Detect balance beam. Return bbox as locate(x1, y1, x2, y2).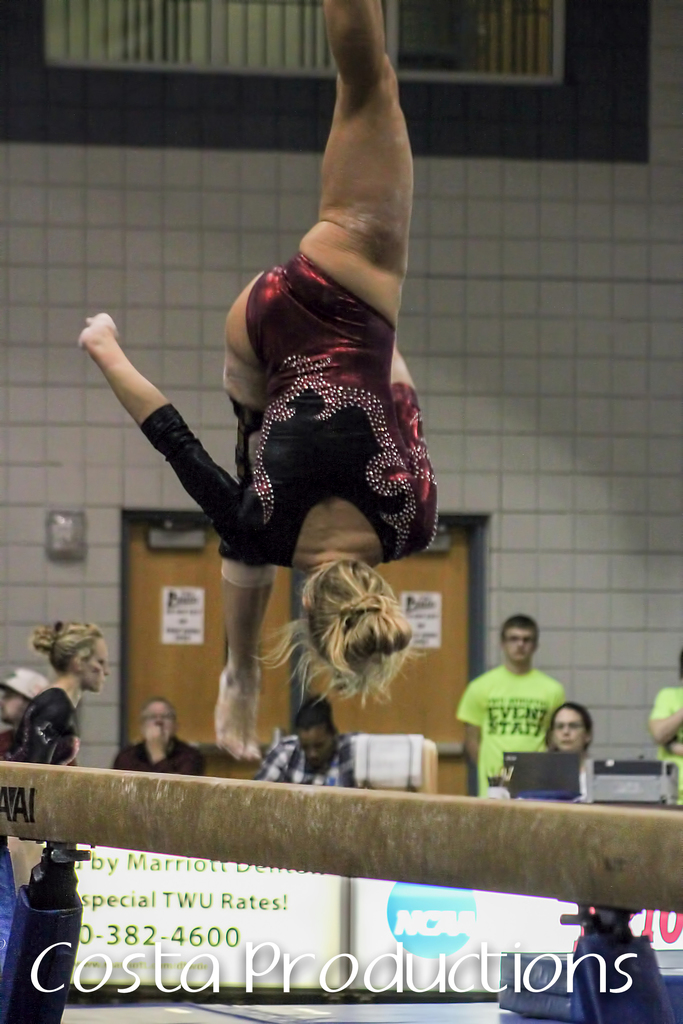
locate(0, 760, 682, 911).
